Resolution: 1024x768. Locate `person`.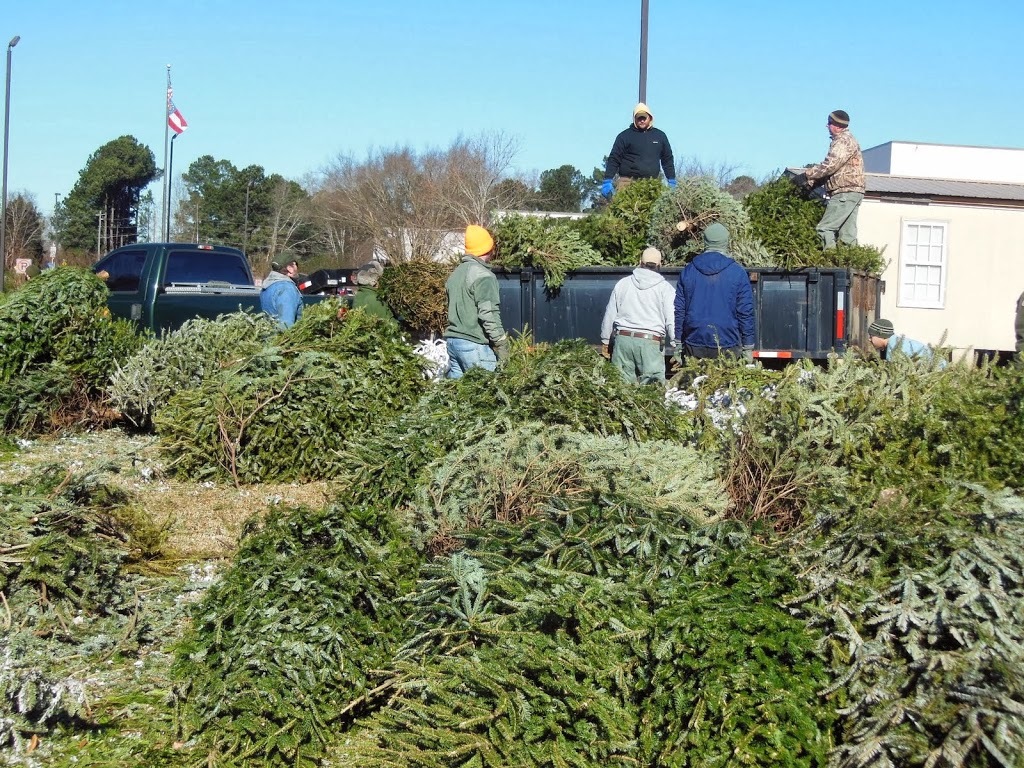
pyautogui.locateOnScreen(796, 105, 870, 254).
